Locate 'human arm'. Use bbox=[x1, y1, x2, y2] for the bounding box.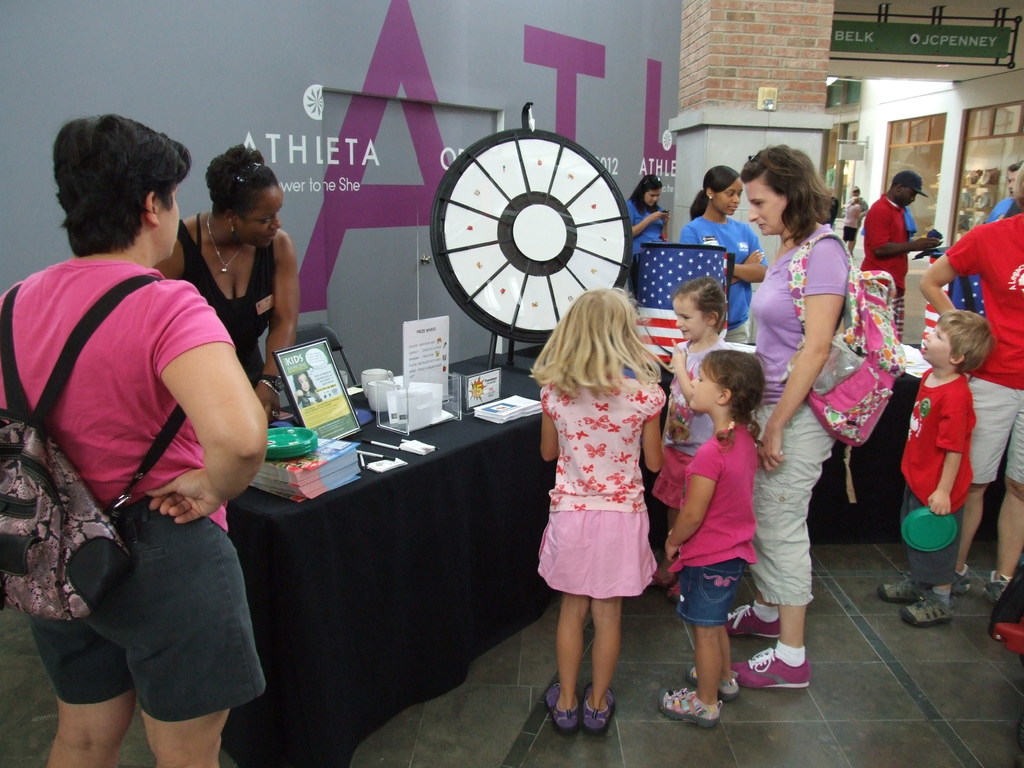
bbox=[721, 228, 771, 280].
